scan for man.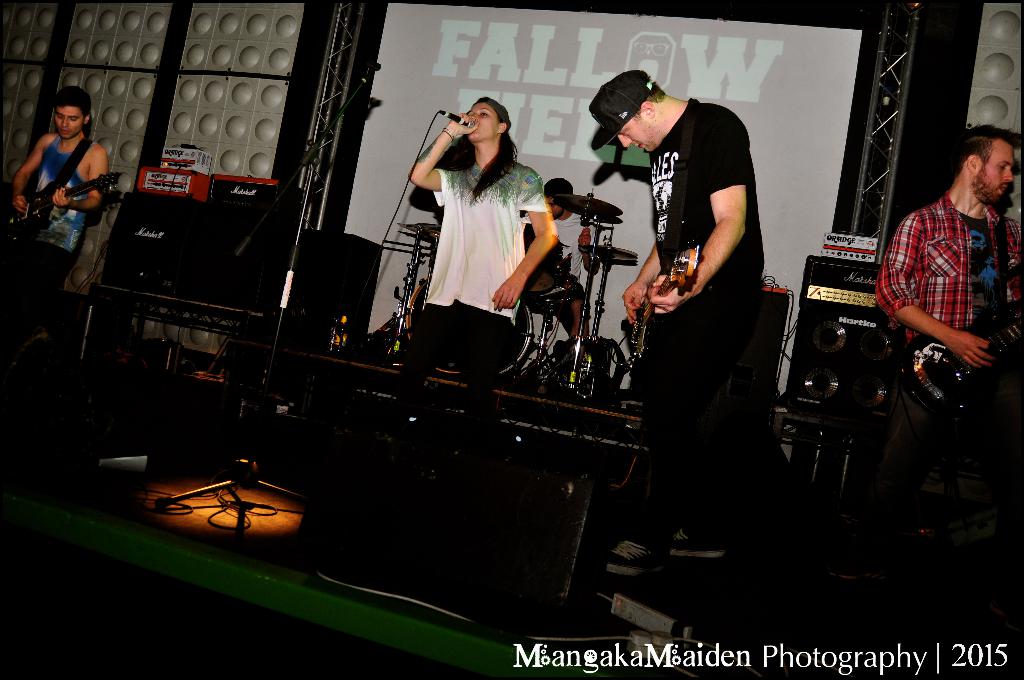
Scan result: left=6, top=86, right=110, bottom=371.
